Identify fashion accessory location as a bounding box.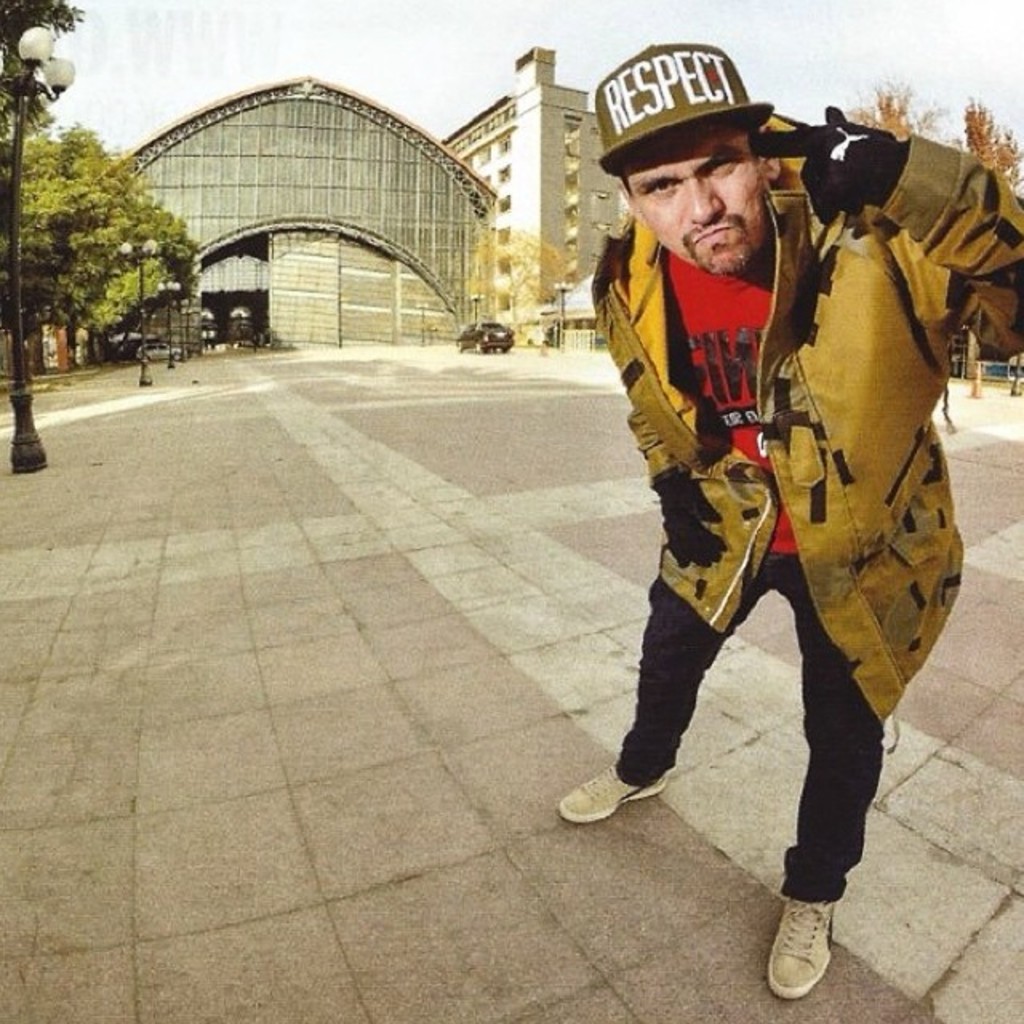
560,760,674,824.
